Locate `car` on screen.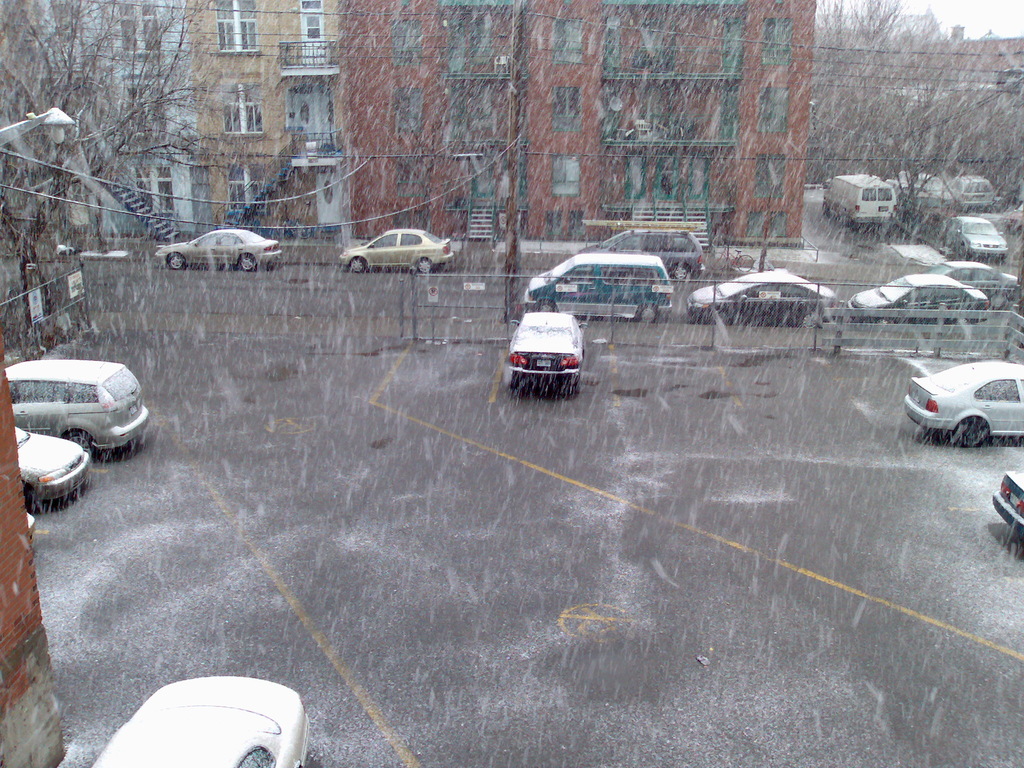
On screen at 683,271,826,318.
